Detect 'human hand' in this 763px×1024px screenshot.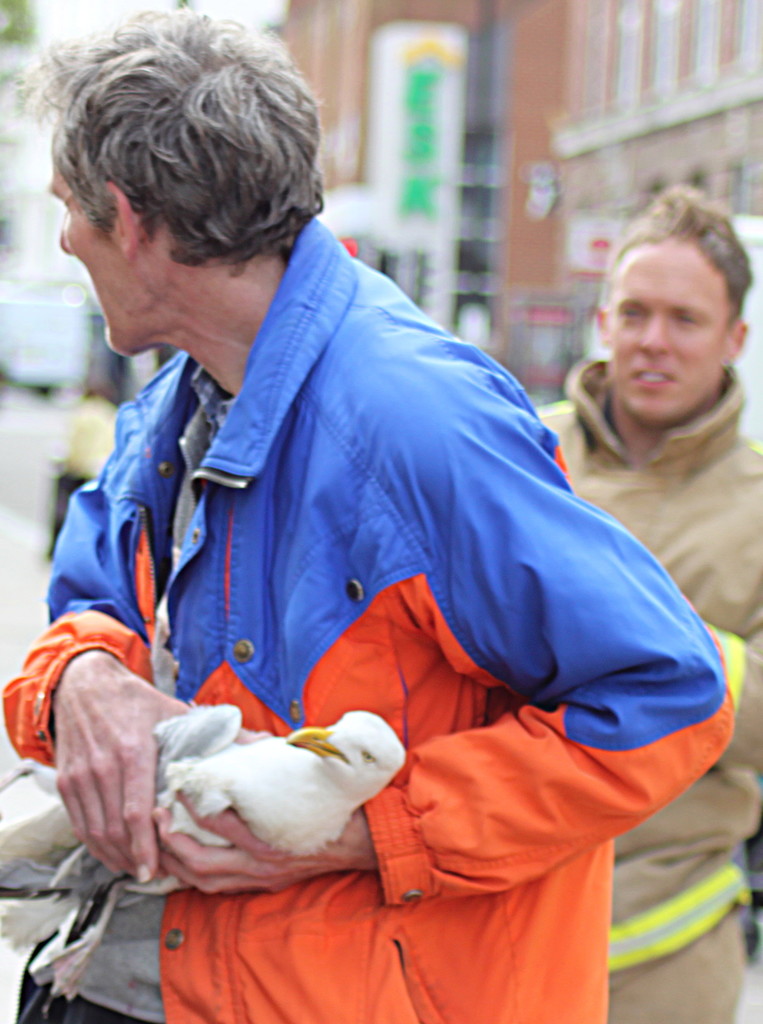
Detection: bbox=(146, 788, 366, 900).
